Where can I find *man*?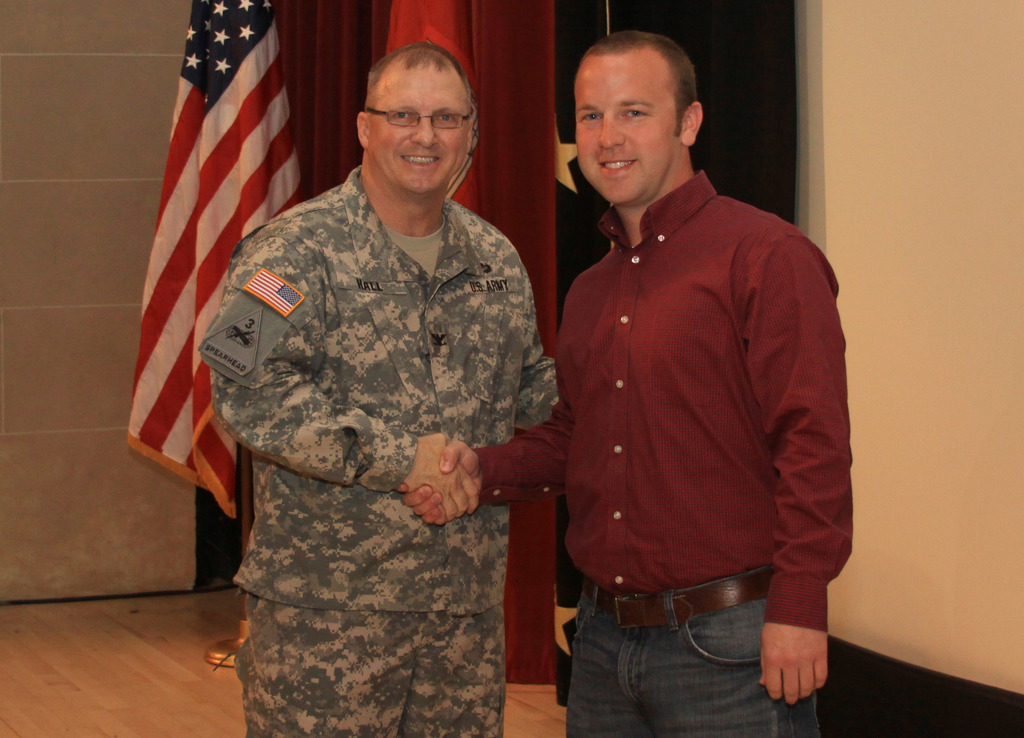
You can find it at BBox(197, 40, 561, 737).
